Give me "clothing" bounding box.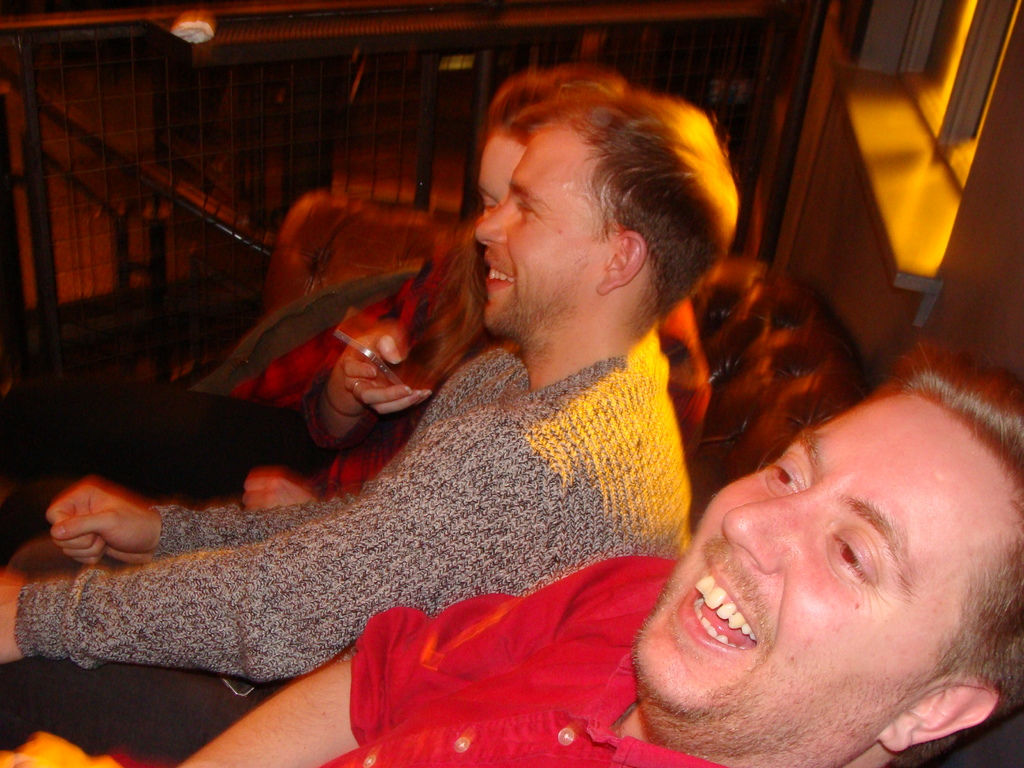
x1=0, y1=346, x2=683, y2=767.
